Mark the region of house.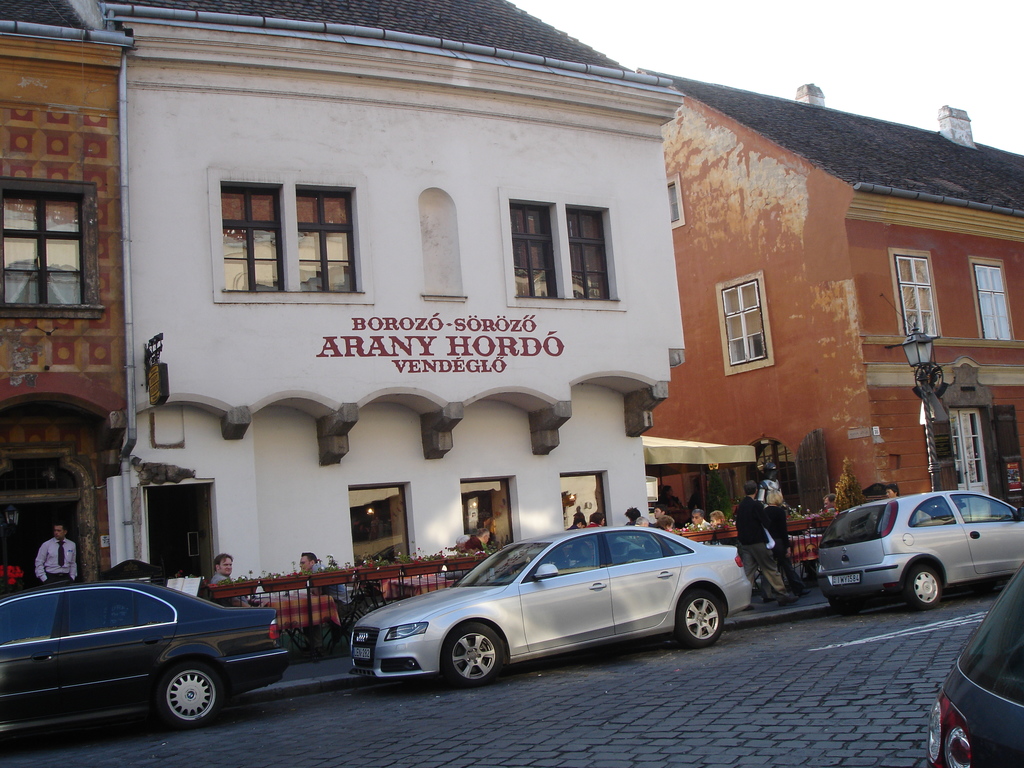
Region: bbox(0, 0, 121, 600).
